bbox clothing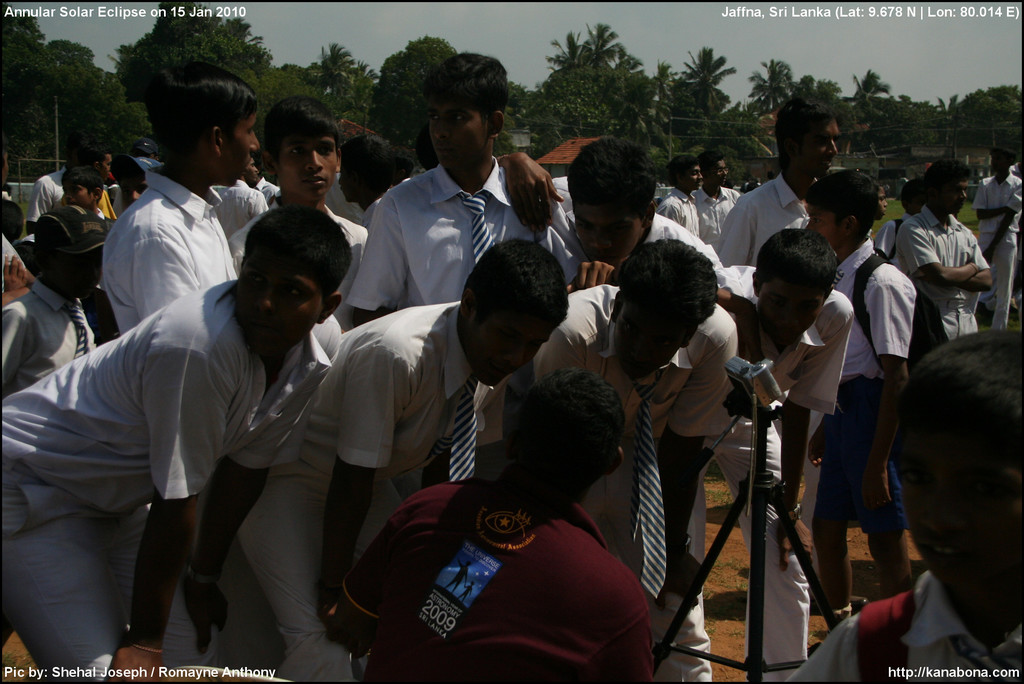
340/447/651/671
